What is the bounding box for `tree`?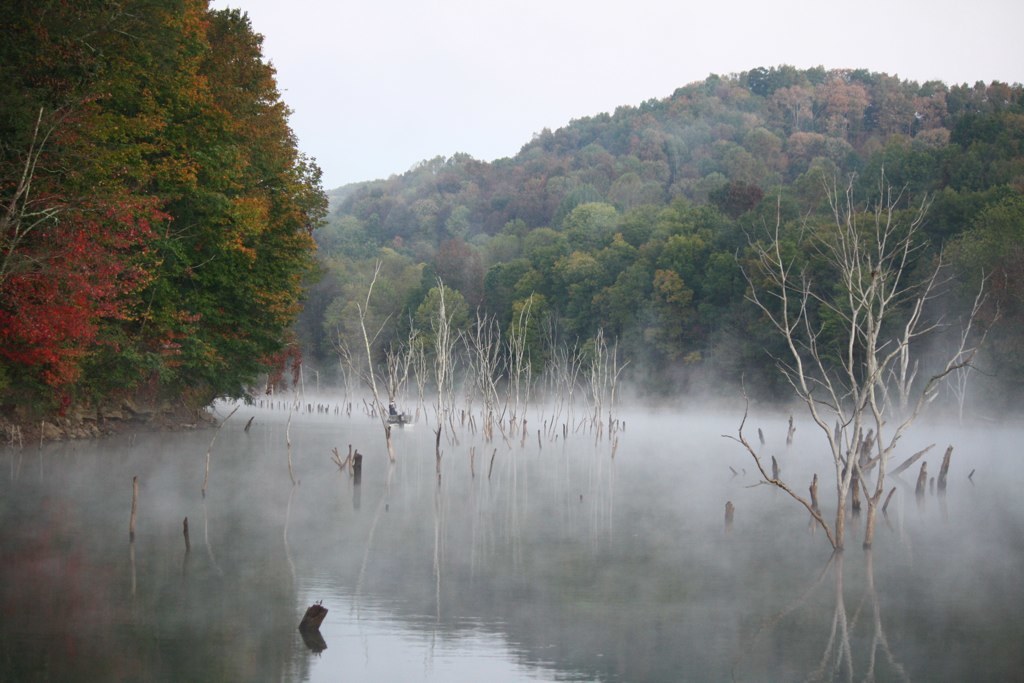
[left=0, top=0, right=275, bottom=390].
